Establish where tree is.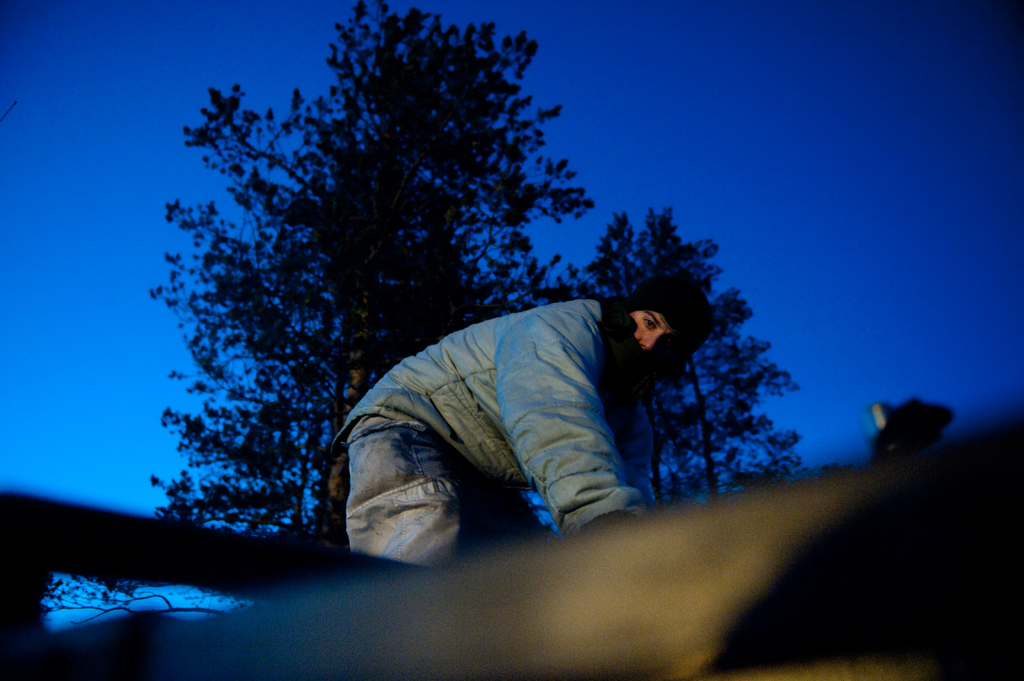
Established at {"x1": 116, "y1": 22, "x2": 650, "y2": 566}.
